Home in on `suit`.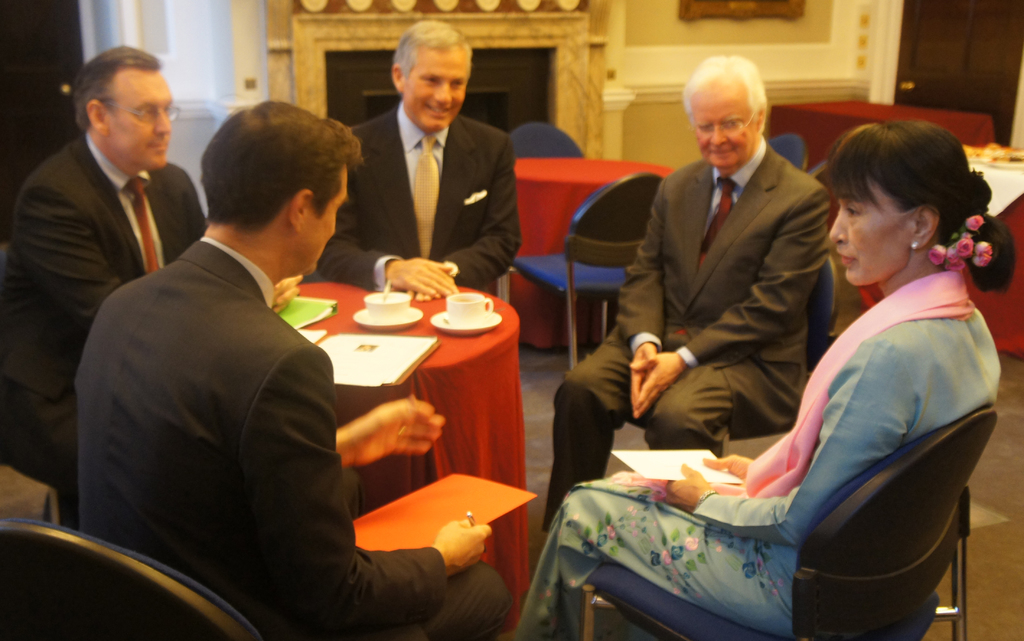
Homed in at left=0, top=131, right=210, bottom=528.
